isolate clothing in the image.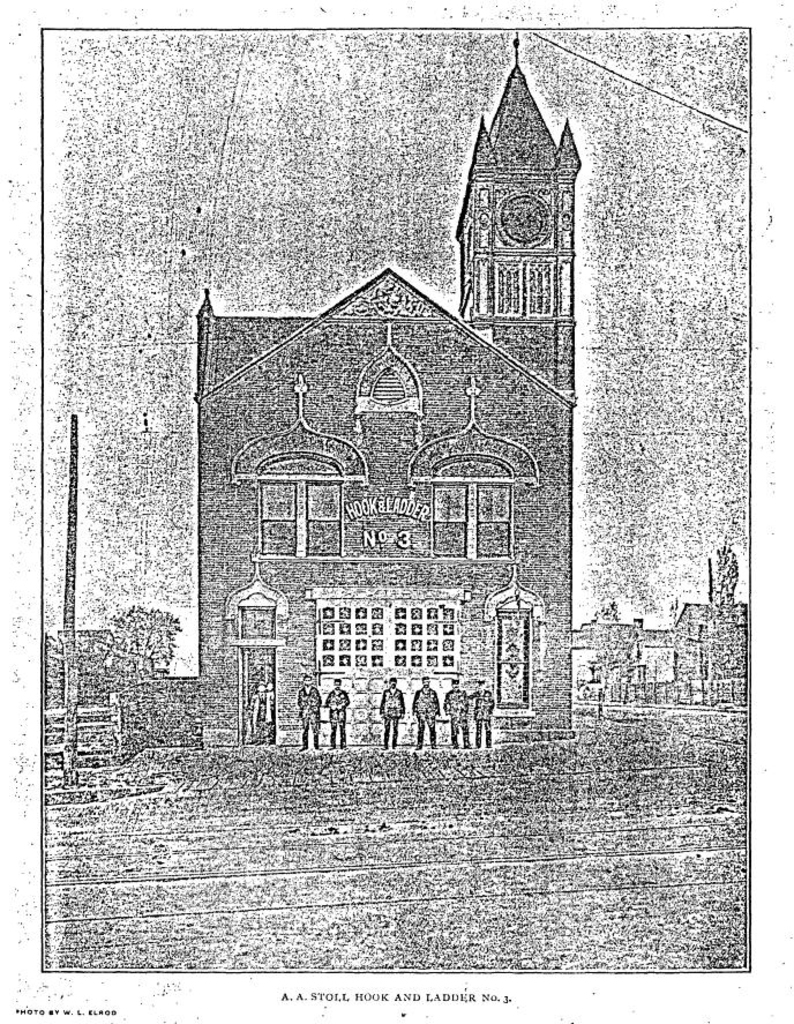
Isolated region: 436,690,472,743.
